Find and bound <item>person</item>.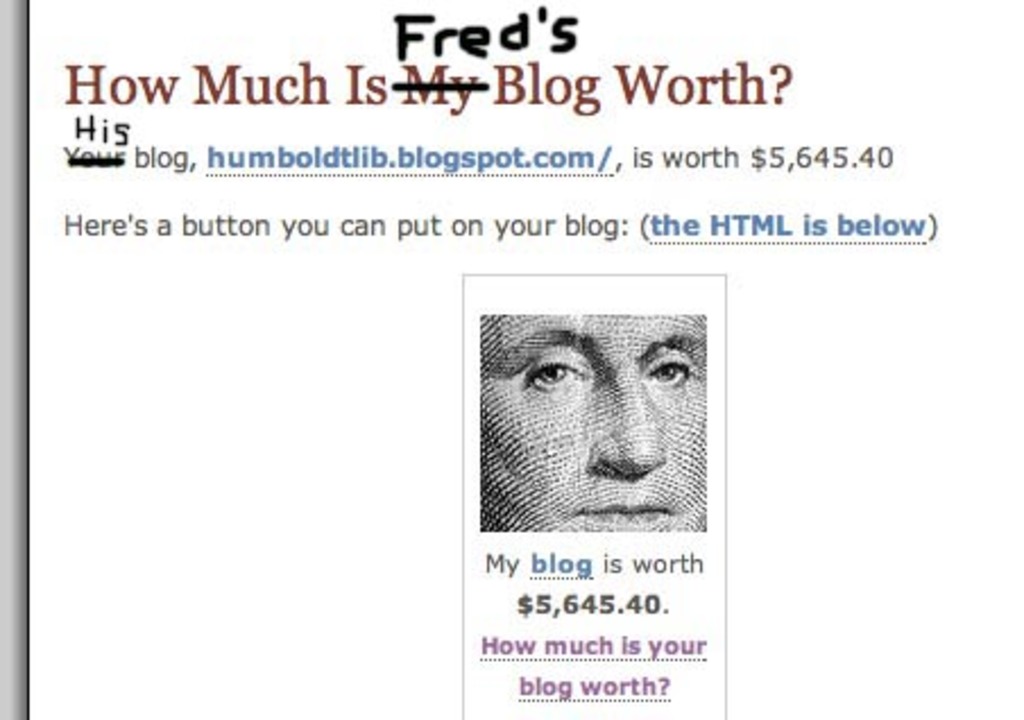
Bound: BBox(464, 260, 736, 557).
